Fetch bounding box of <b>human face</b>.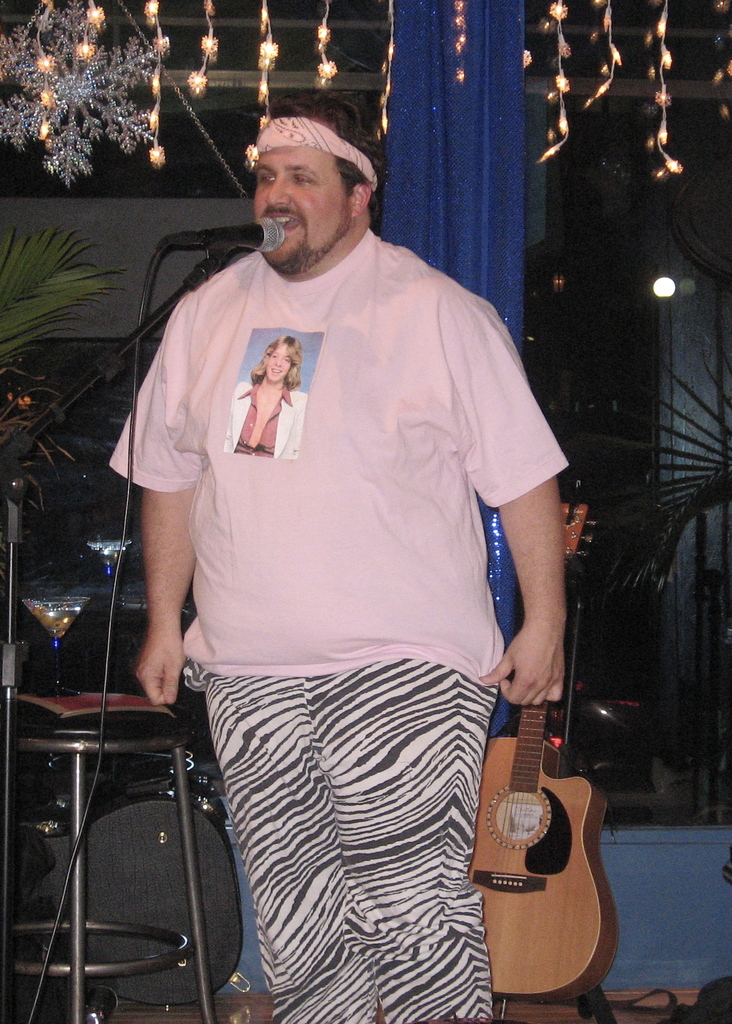
Bbox: (x1=263, y1=346, x2=284, y2=379).
